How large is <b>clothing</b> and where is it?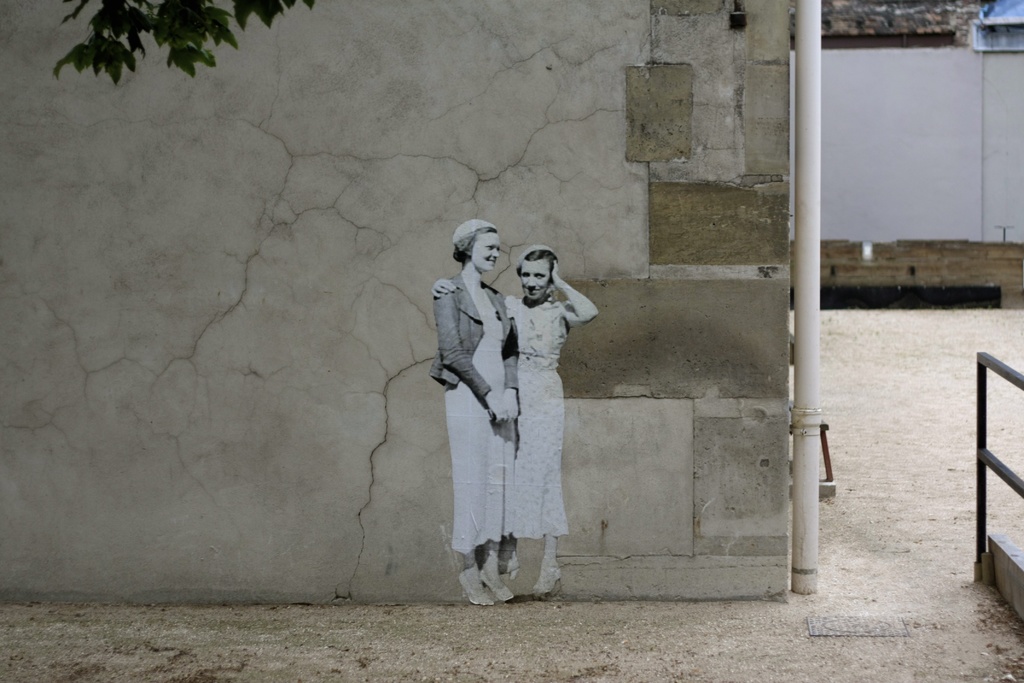
Bounding box: left=506, top=297, right=578, bottom=541.
